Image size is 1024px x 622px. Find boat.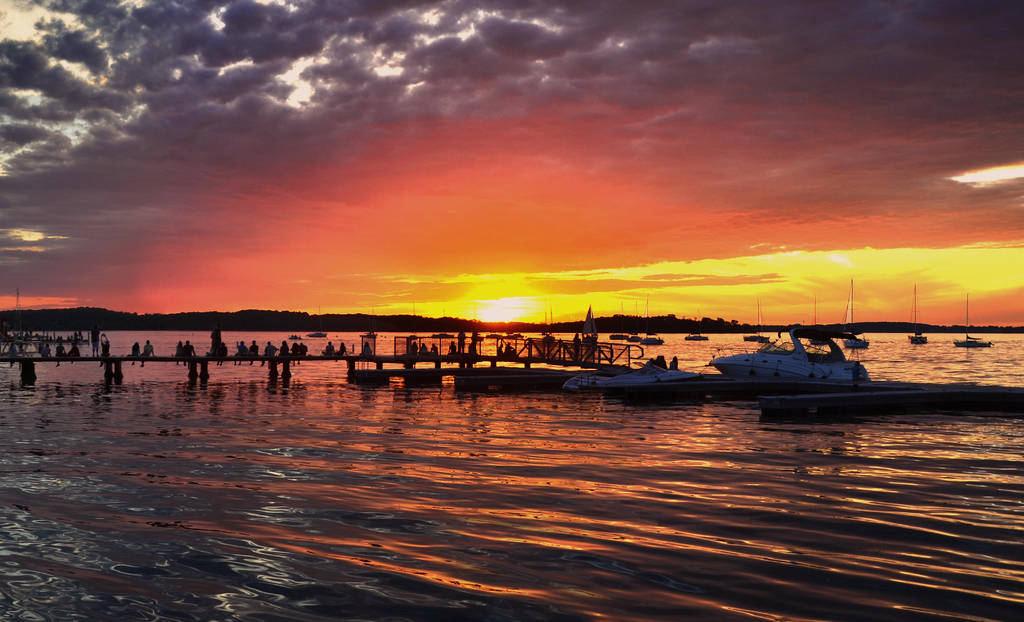
[left=740, top=297, right=774, bottom=348].
